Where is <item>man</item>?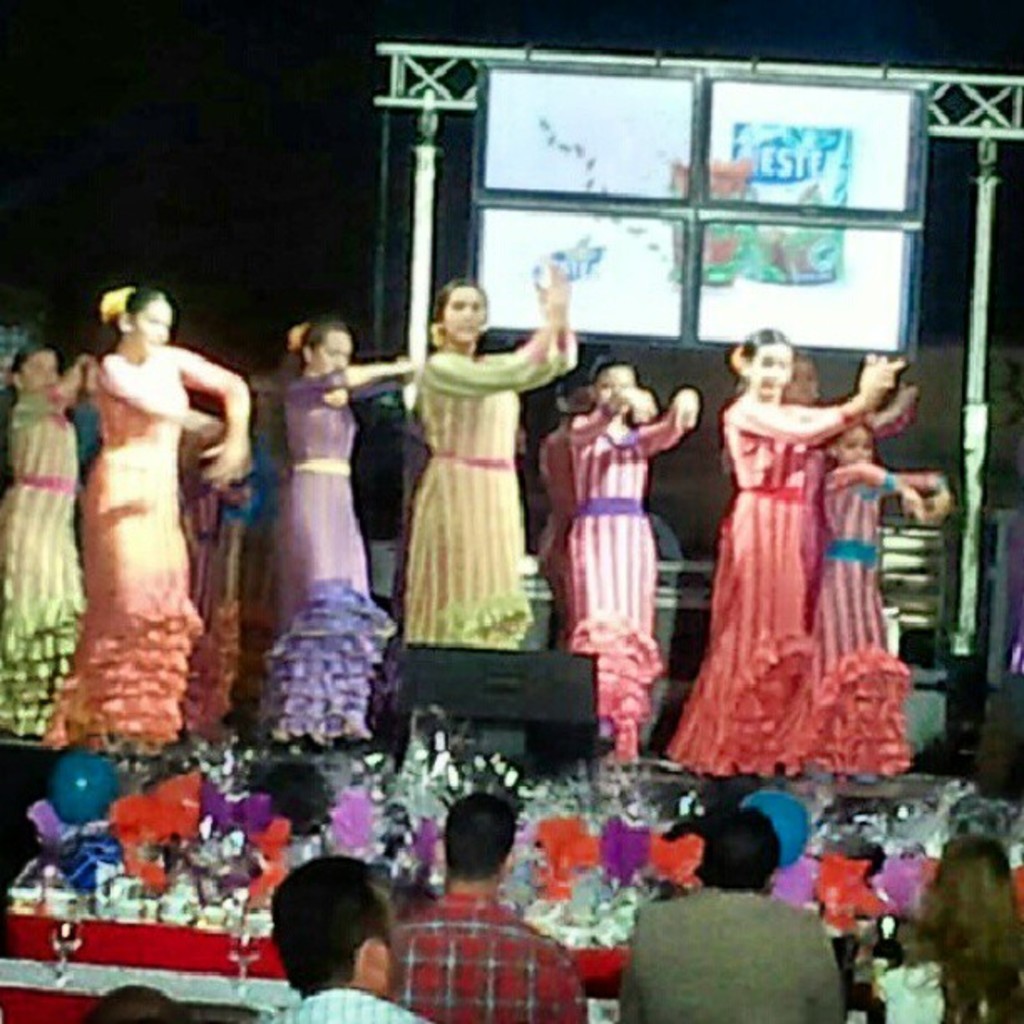
[x1=390, y1=793, x2=599, y2=1022].
